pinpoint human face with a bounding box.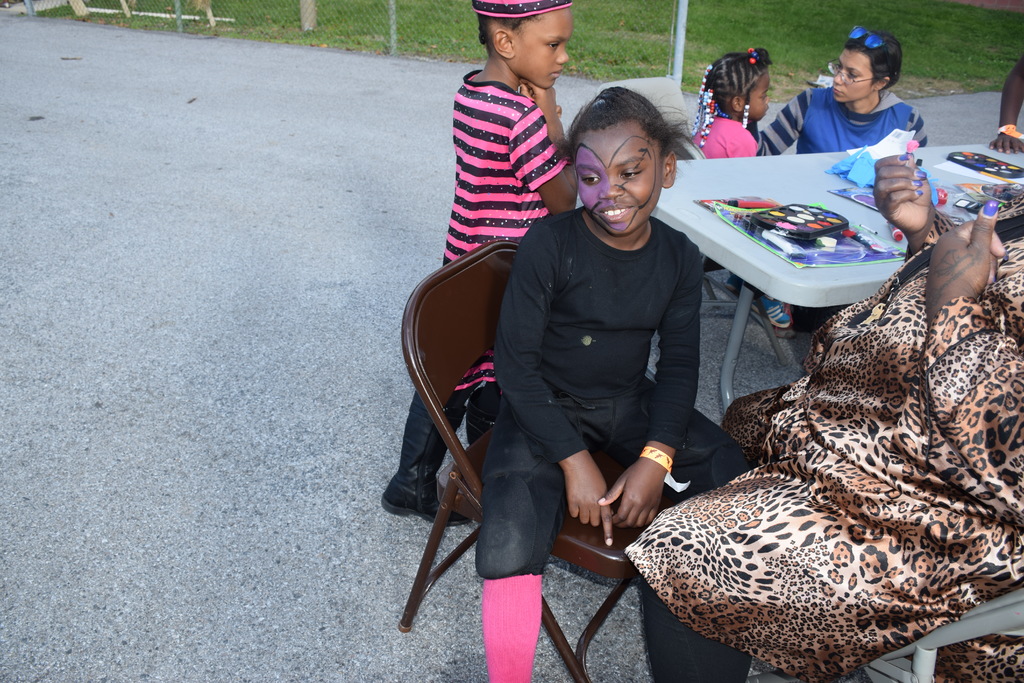
[left=577, top=129, right=662, bottom=236].
